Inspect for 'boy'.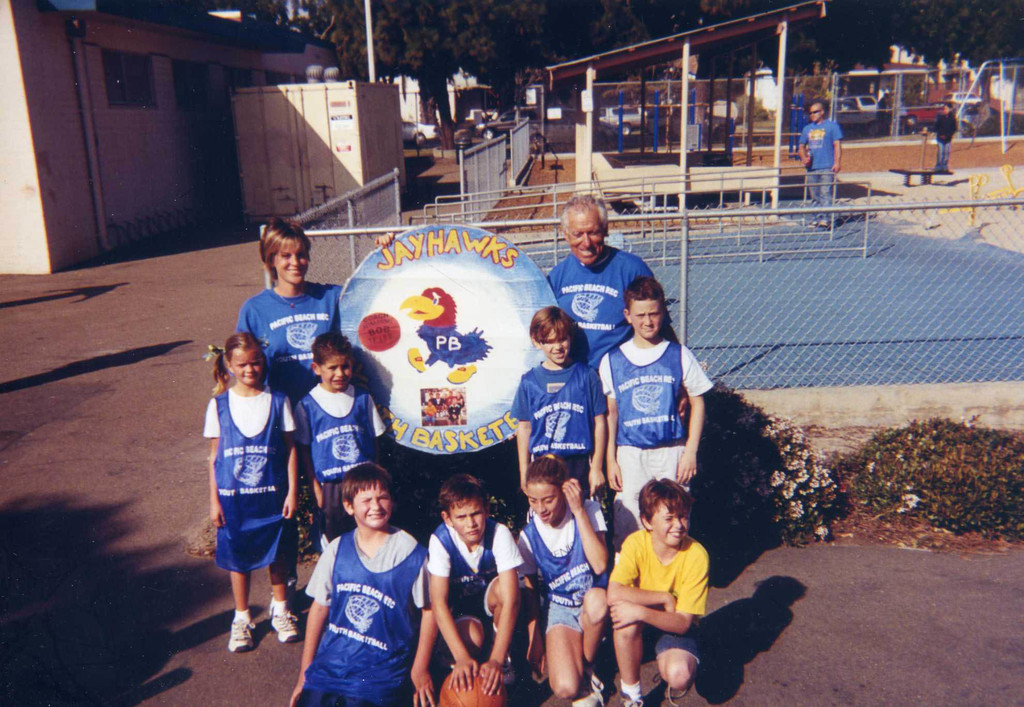
Inspection: [x1=292, y1=330, x2=388, y2=552].
